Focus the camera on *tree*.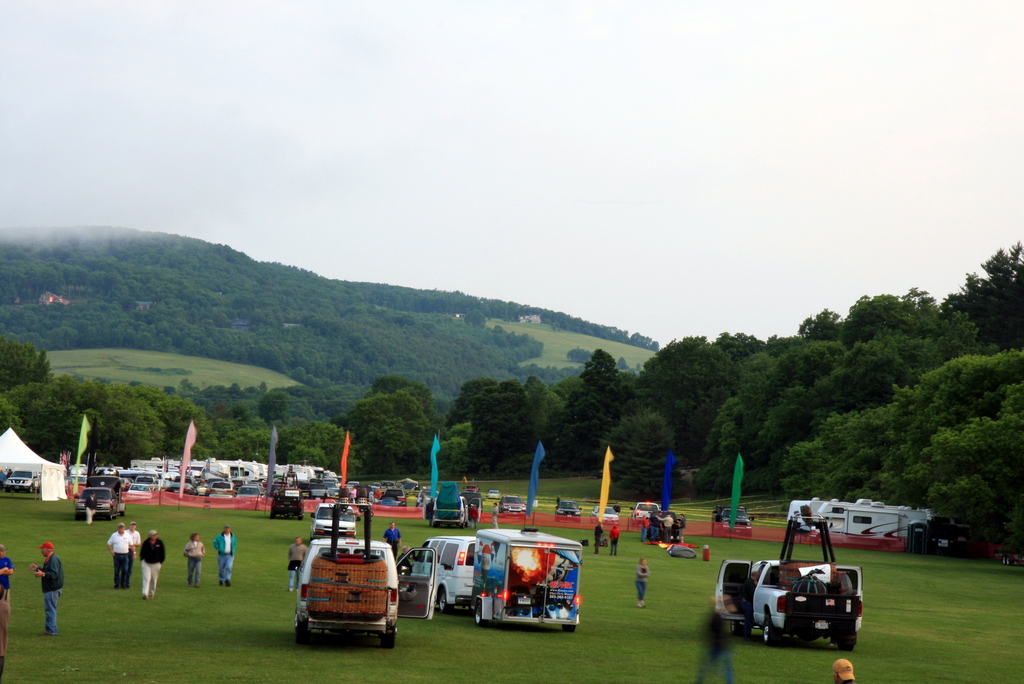
Focus region: [left=442, top=377, right=508, bottom=452].
